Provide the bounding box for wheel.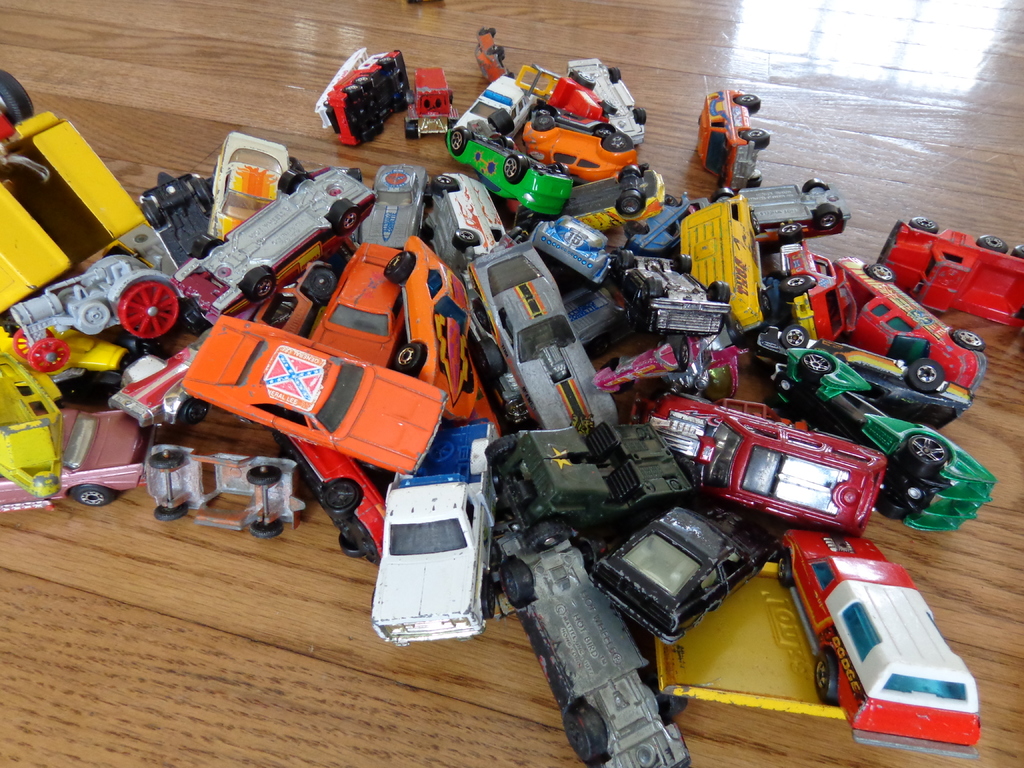
13,329,55,358.
